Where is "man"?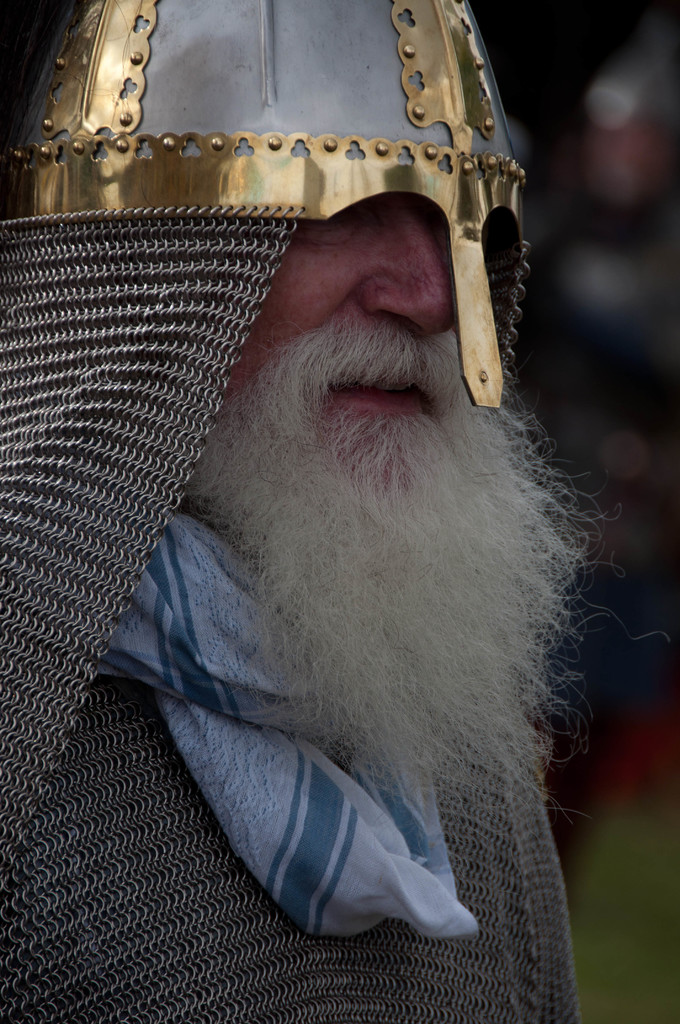
x1=66 y1=93 x2=667 y2=1023.
